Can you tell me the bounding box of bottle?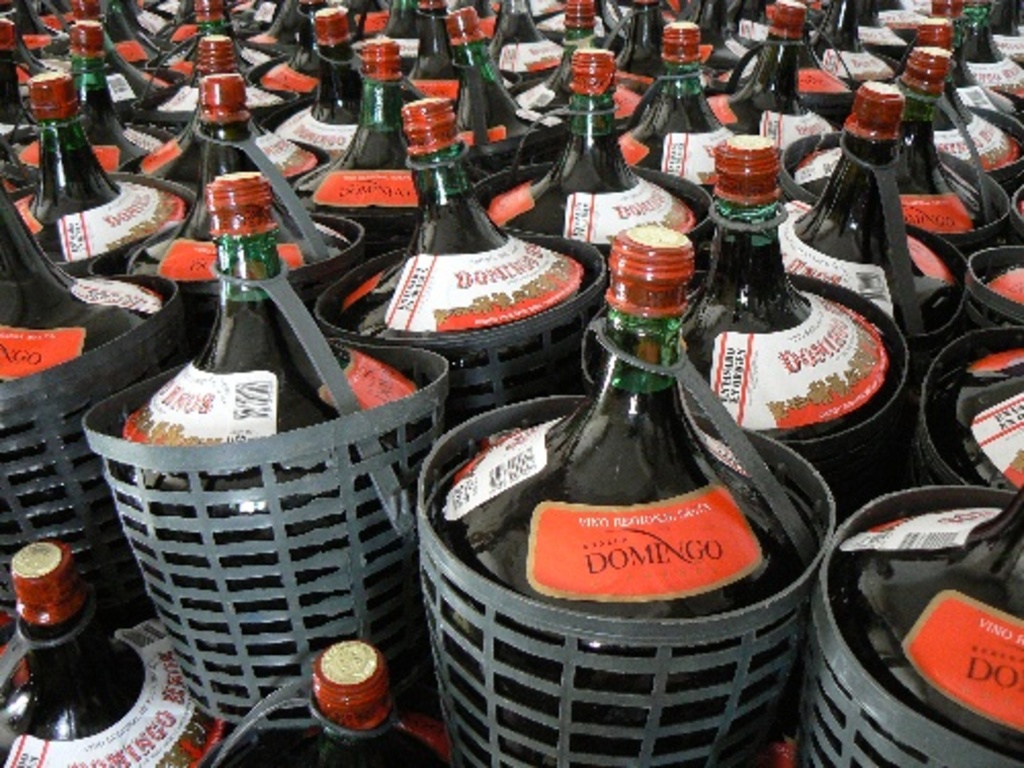
bbox=(317, 94, 600, 428).
